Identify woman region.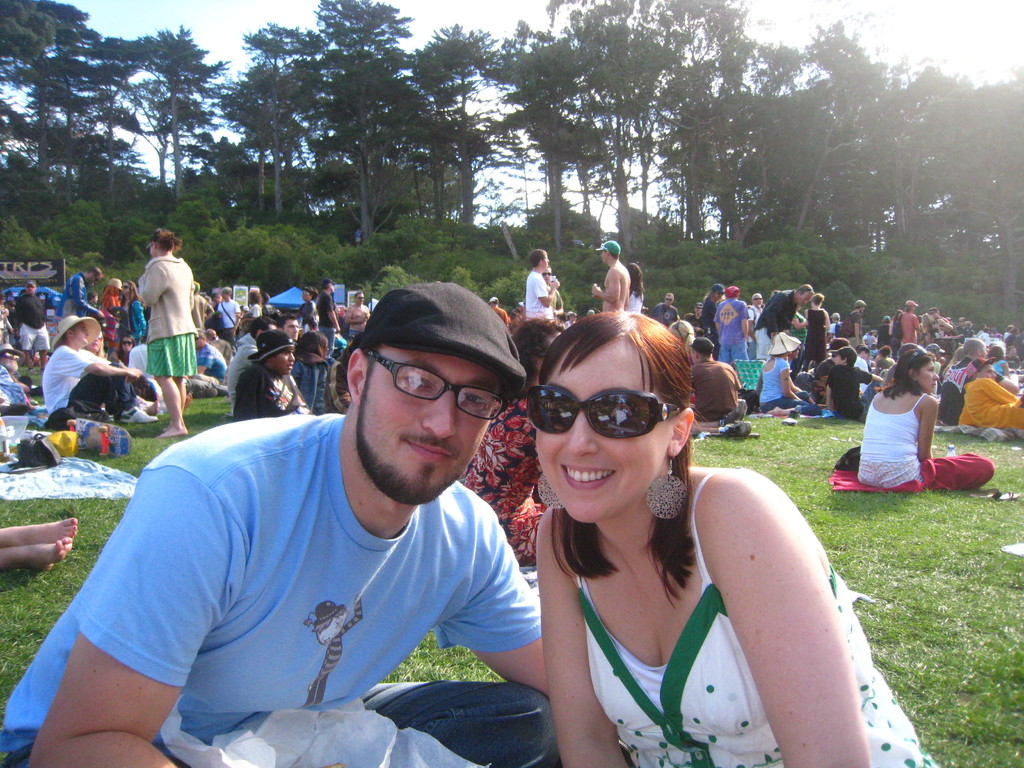
Region: [x1=852, y1=341, x2=991, y2=495].
